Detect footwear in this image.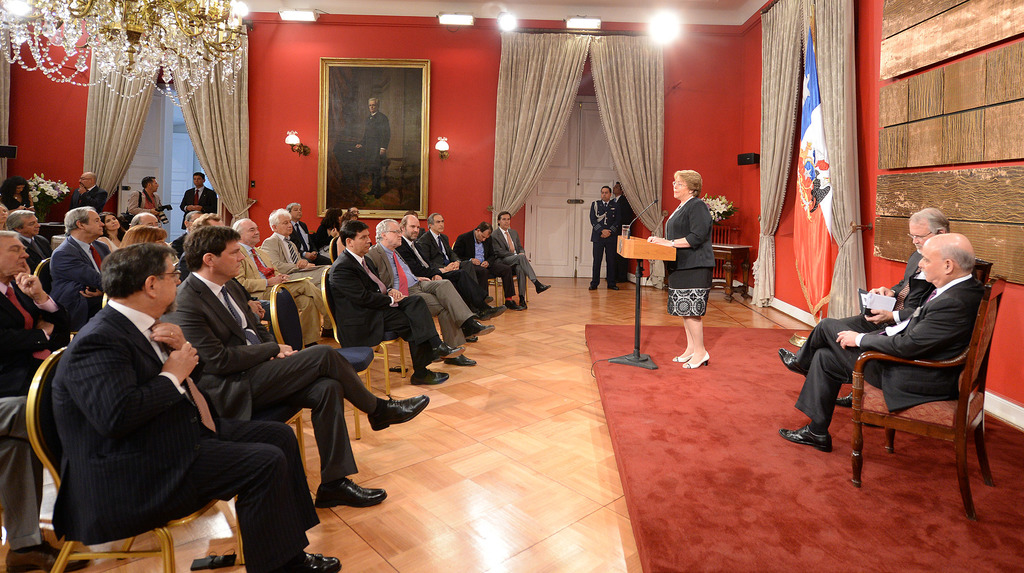
Detection: (x1=534, y1=278, x2=550, y2=291).
